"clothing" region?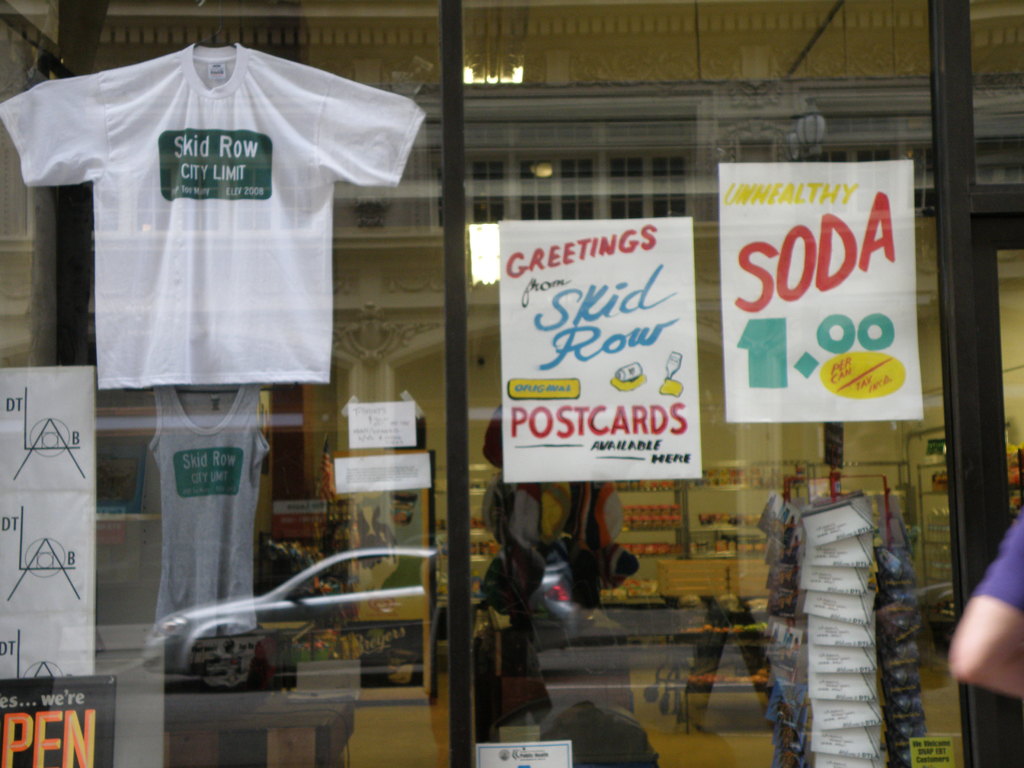
<region>34, 43, 396, 402</region>
